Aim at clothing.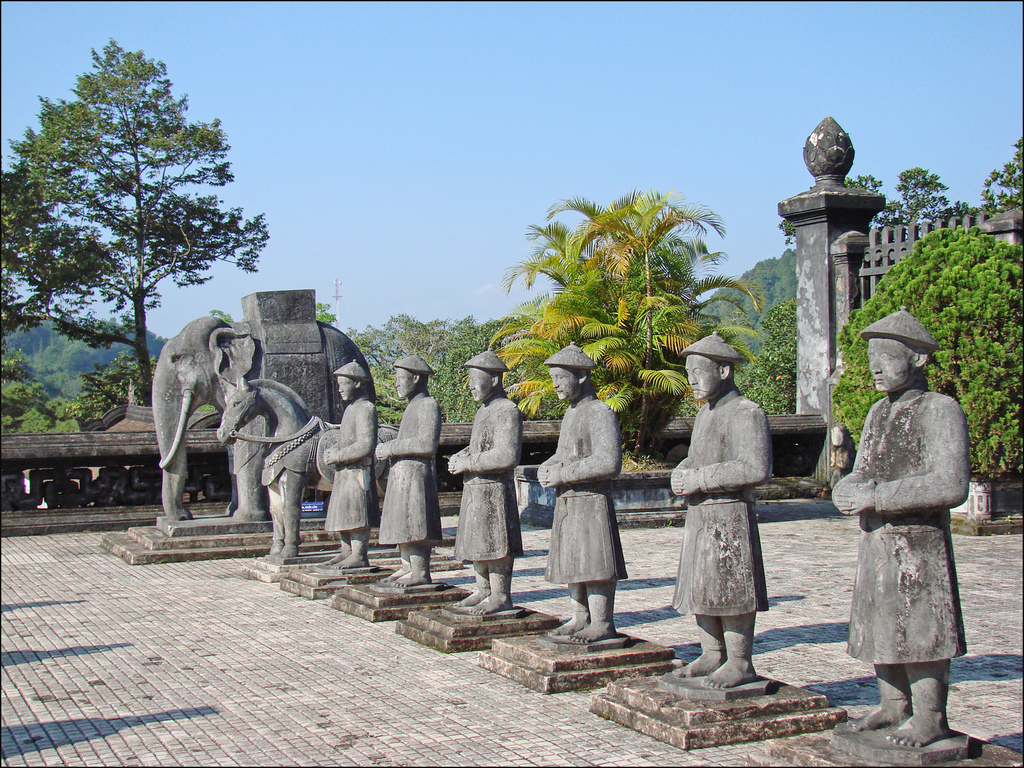
Aimed at (671,395,764,620).
